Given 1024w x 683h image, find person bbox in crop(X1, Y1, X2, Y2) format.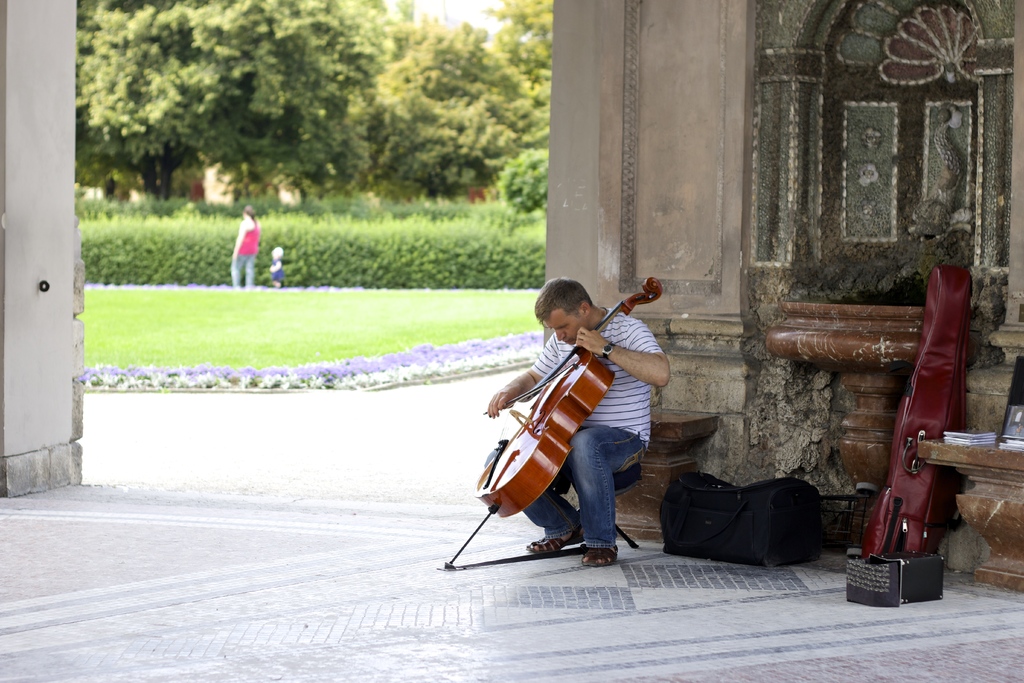
crop(267, 244, 285, 289).
